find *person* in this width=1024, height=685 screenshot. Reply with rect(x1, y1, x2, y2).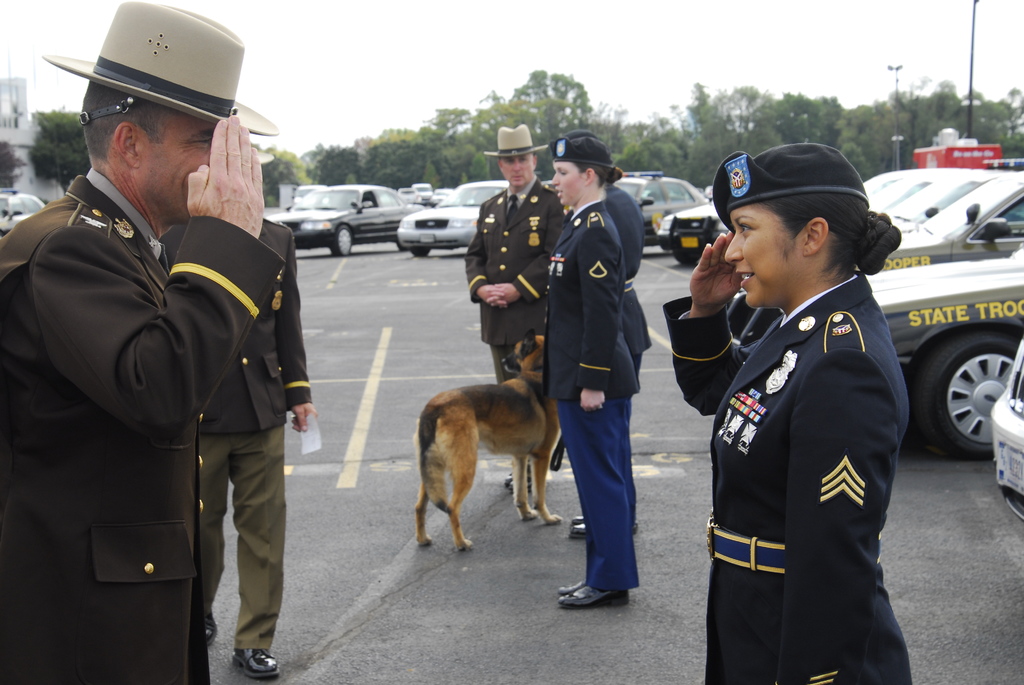
rect(466, 120, 573, 493).
